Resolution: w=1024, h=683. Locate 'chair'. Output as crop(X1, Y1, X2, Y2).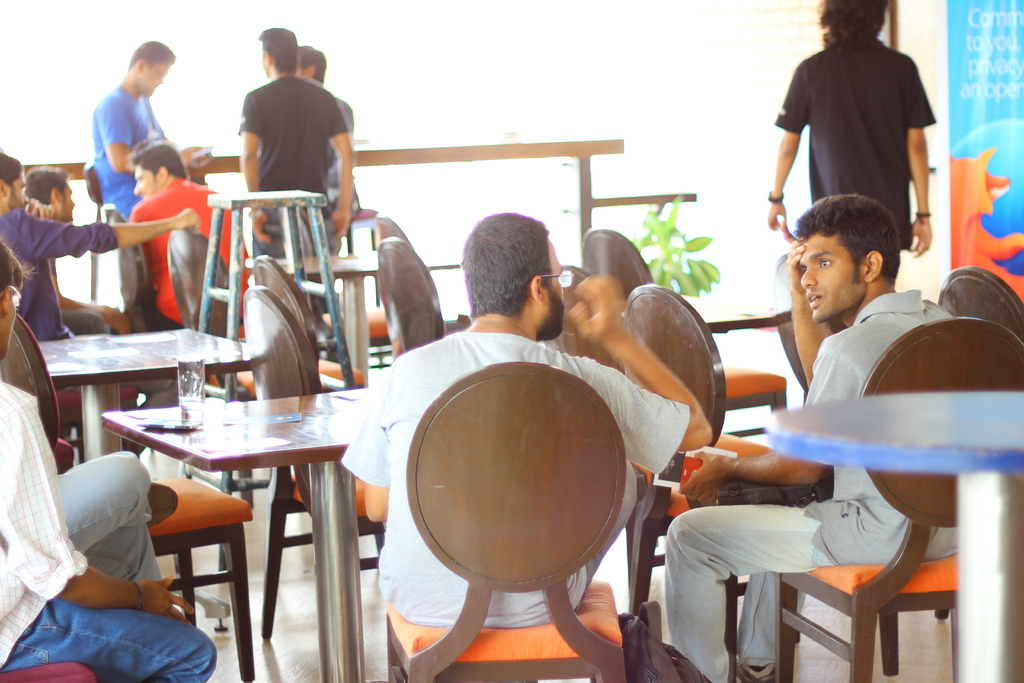
crop(366, 216, 460, 357).
